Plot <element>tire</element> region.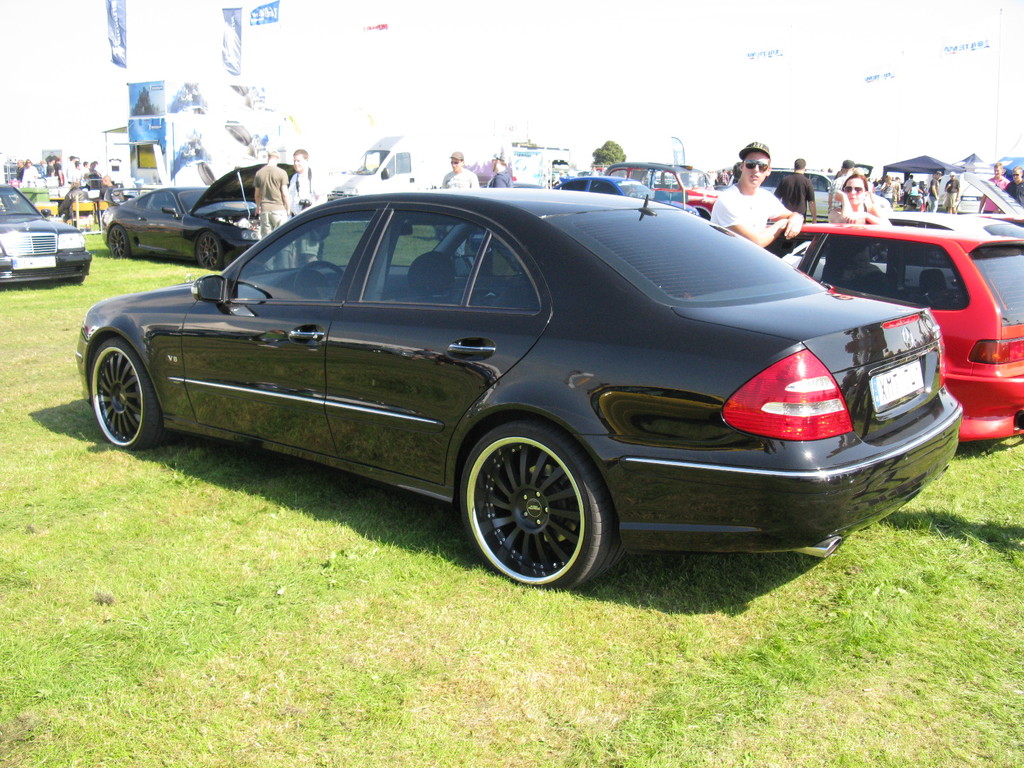
Plotted at bbox(79, 339, 172, 451).
